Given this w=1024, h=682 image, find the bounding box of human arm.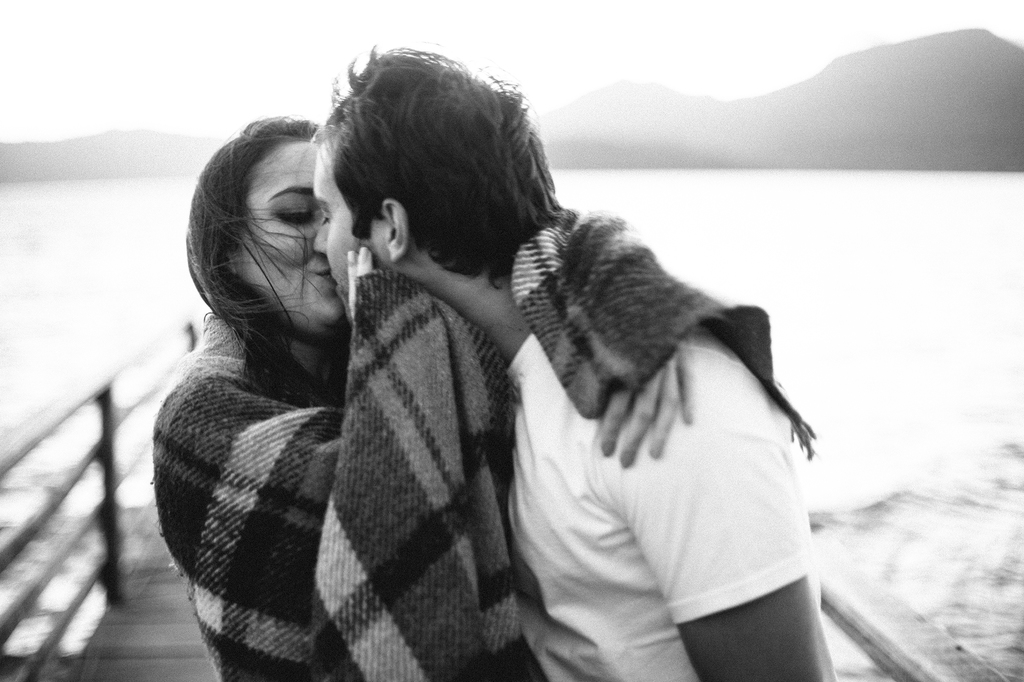
[604,345,816,680].
